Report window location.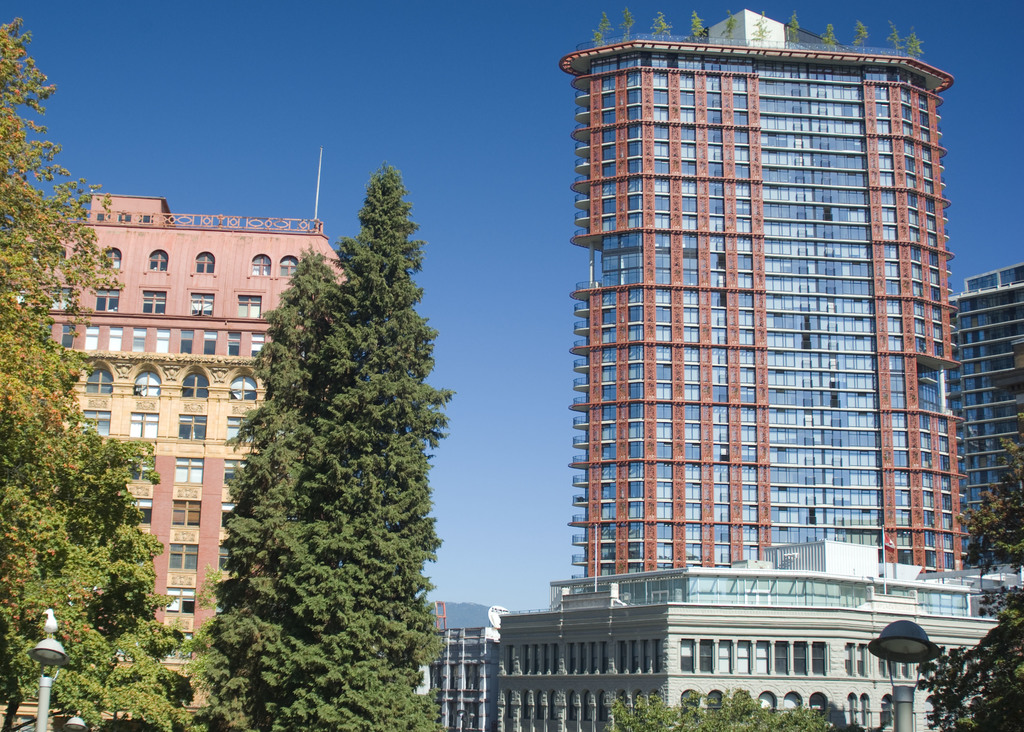
Report: (left=188, top=293, right=215, bottom=321).
